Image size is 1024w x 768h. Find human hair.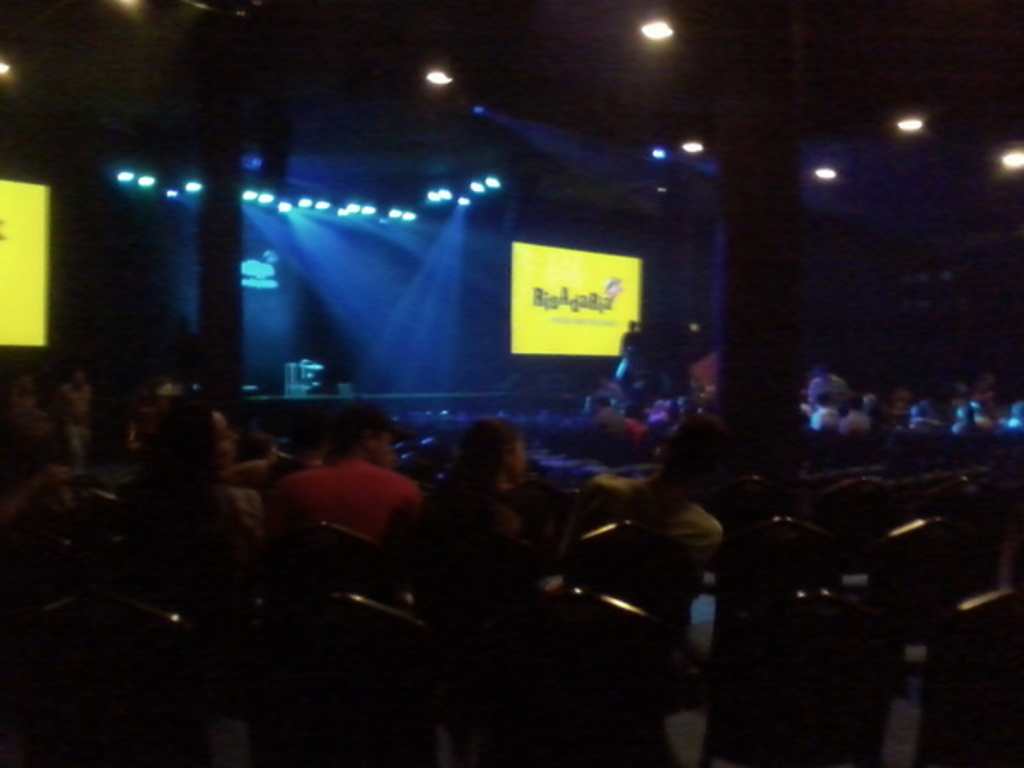
(449, 418, 531, 497).
